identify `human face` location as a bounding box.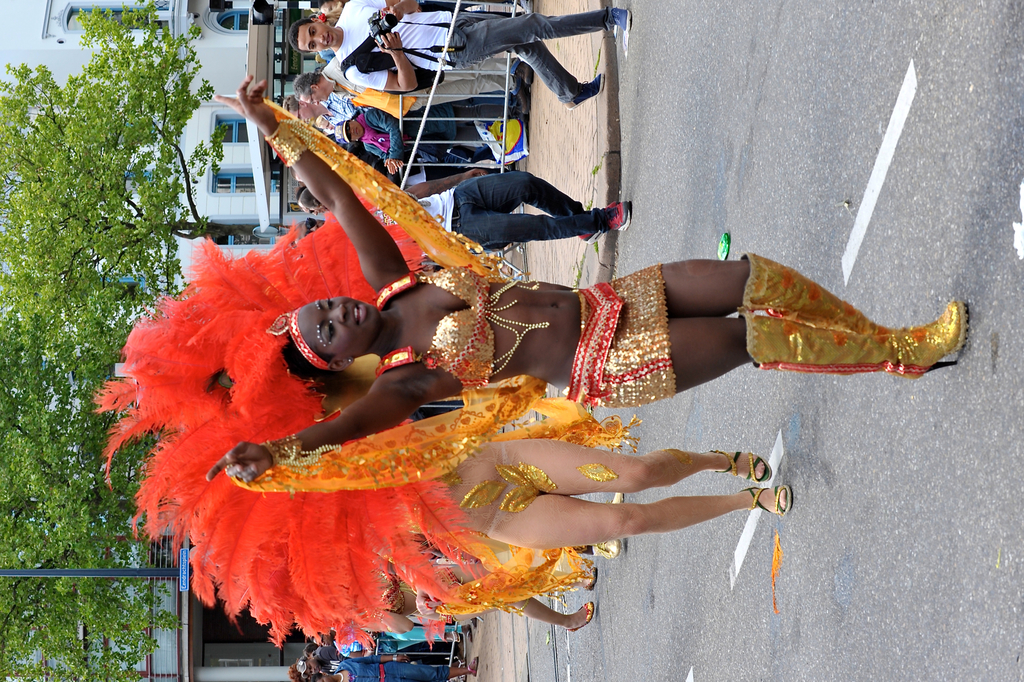
298,90,327,107.
